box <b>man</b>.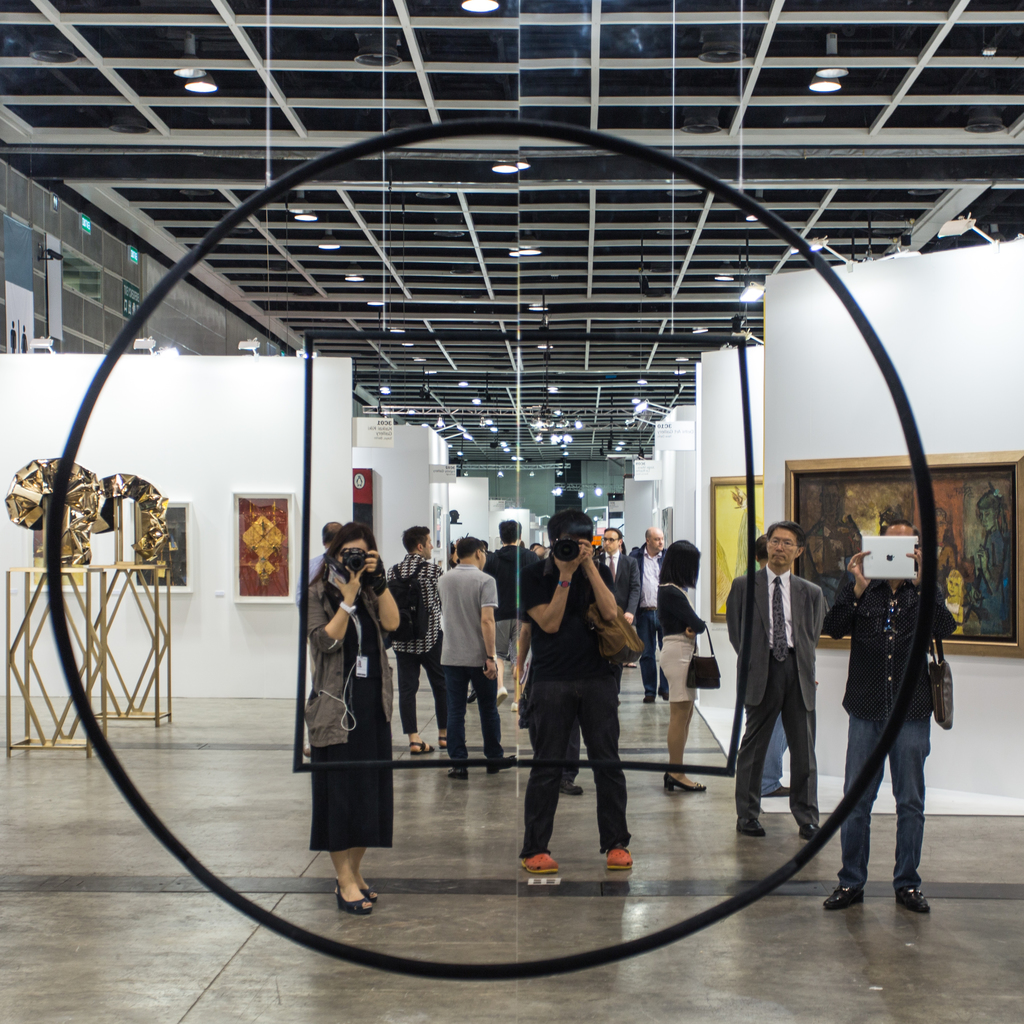
detection(592, 524, 630, 605).
